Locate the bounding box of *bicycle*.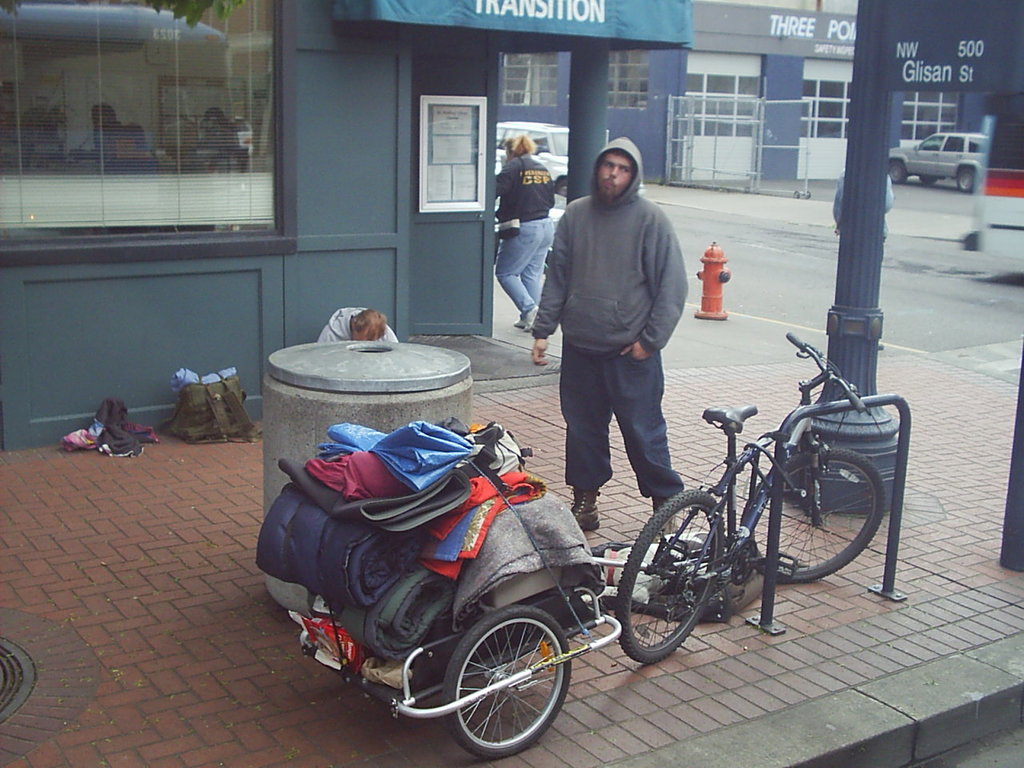
Bounding box: <box>612,287,901,662</box>.
